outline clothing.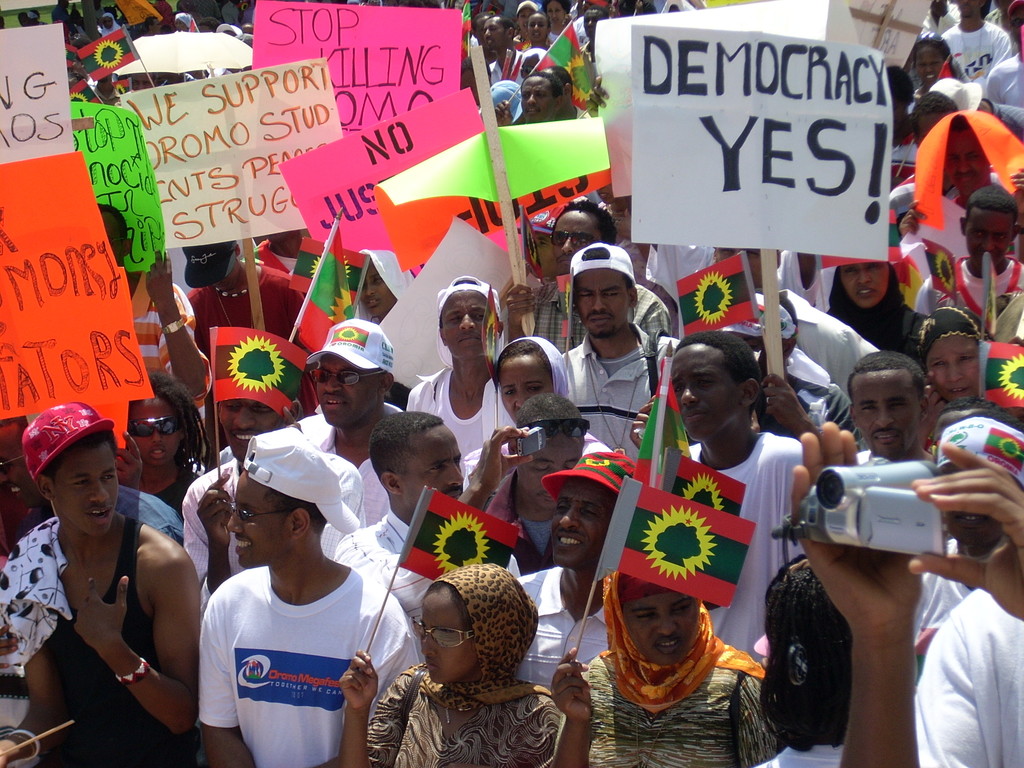
Outline: {"left": 986, "top": 52, "right": 1023, "bottom": 127}.
